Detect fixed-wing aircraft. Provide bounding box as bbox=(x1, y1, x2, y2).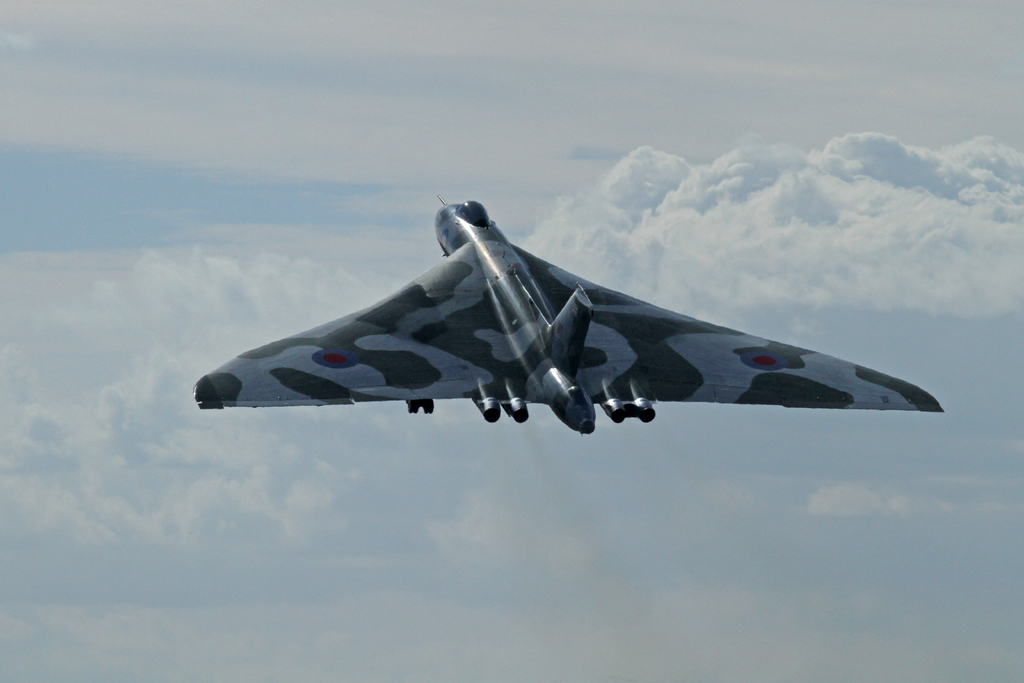
bbox=(188, 191, 943, 442).
